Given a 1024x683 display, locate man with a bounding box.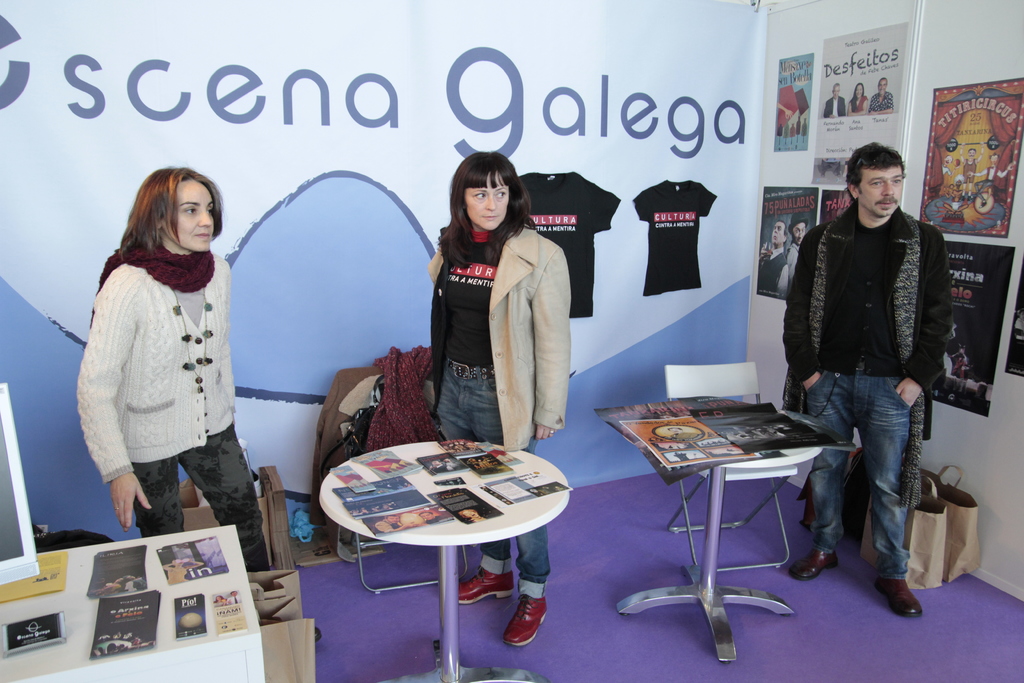
Located: rect(785, 146, 966, 602).
